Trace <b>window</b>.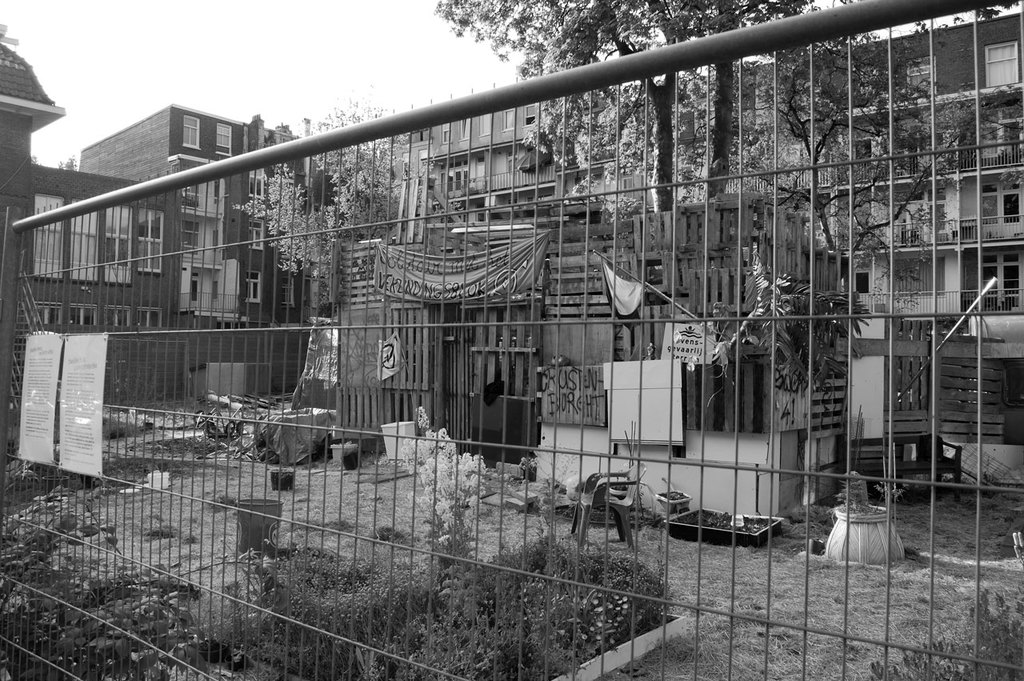
Traced to x1=30, y1=301, x2=61, y2=327.
